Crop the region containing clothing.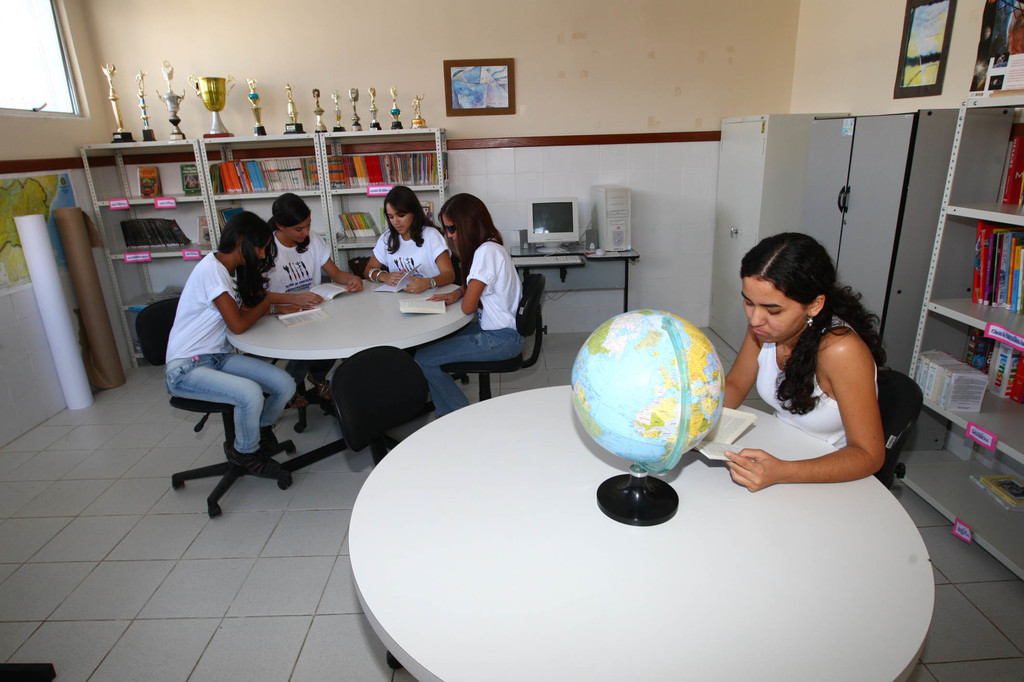
Crop region: box=[159, 212, 287, 447].
